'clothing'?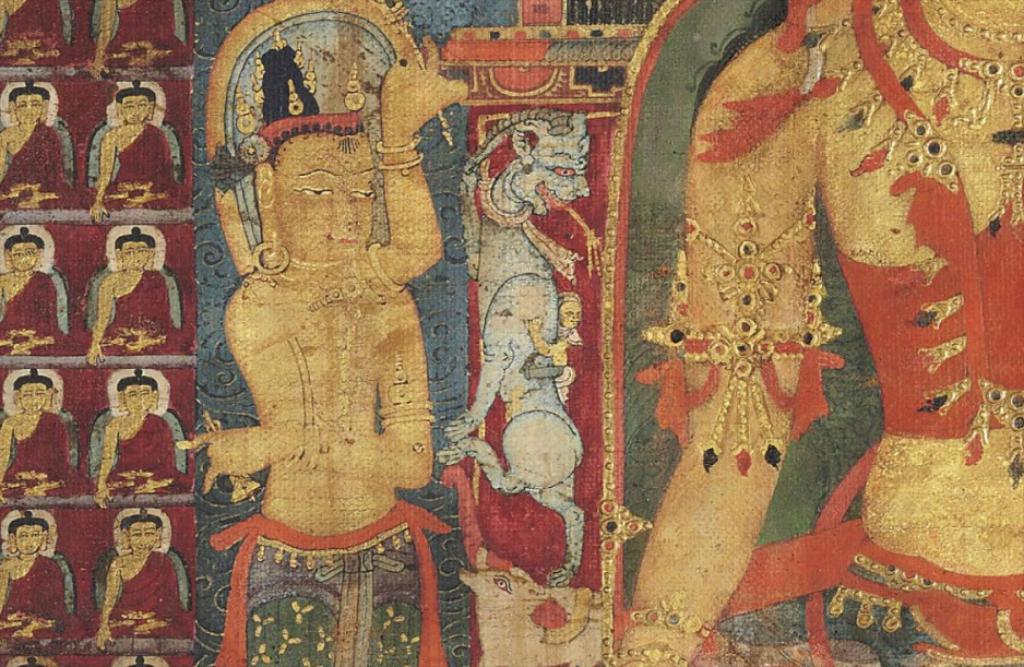
Rect(91, 548, 197, 643)
